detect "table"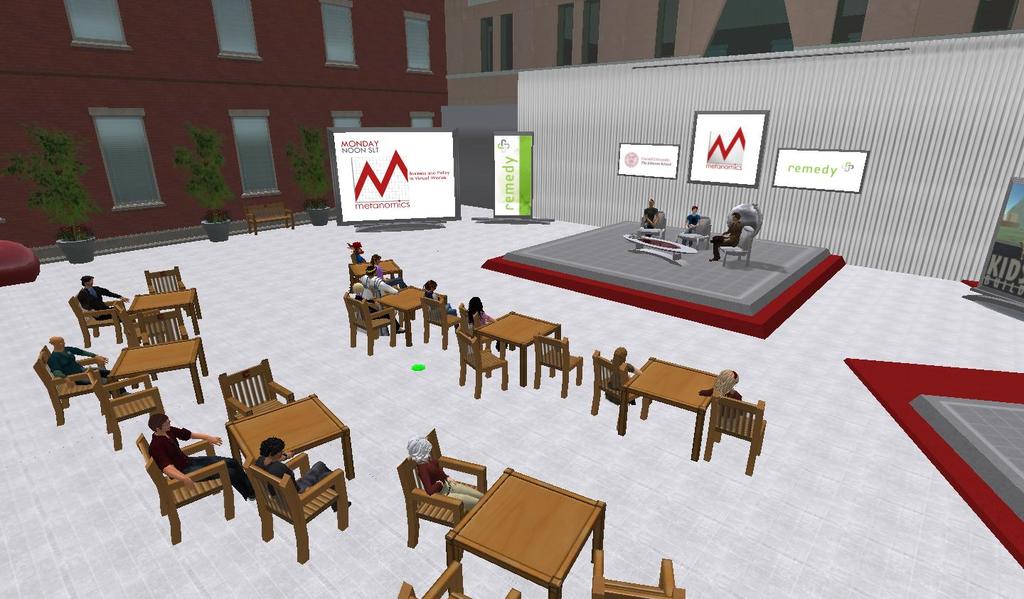
<region>106, 334, 213, 401</region>
